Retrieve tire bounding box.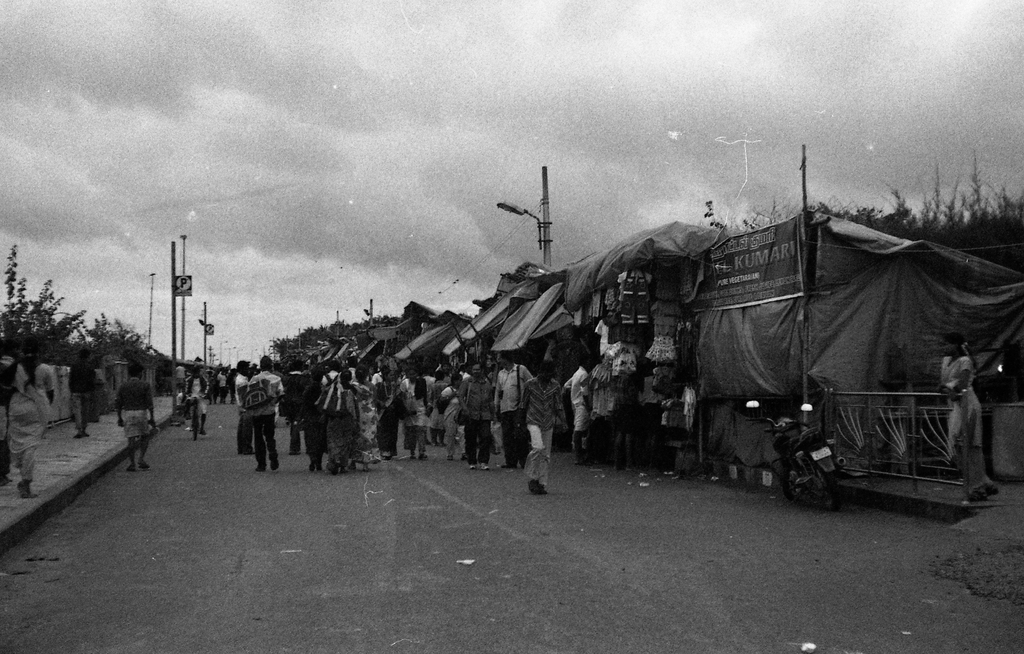
Bounding box: [781,459,806,500].
